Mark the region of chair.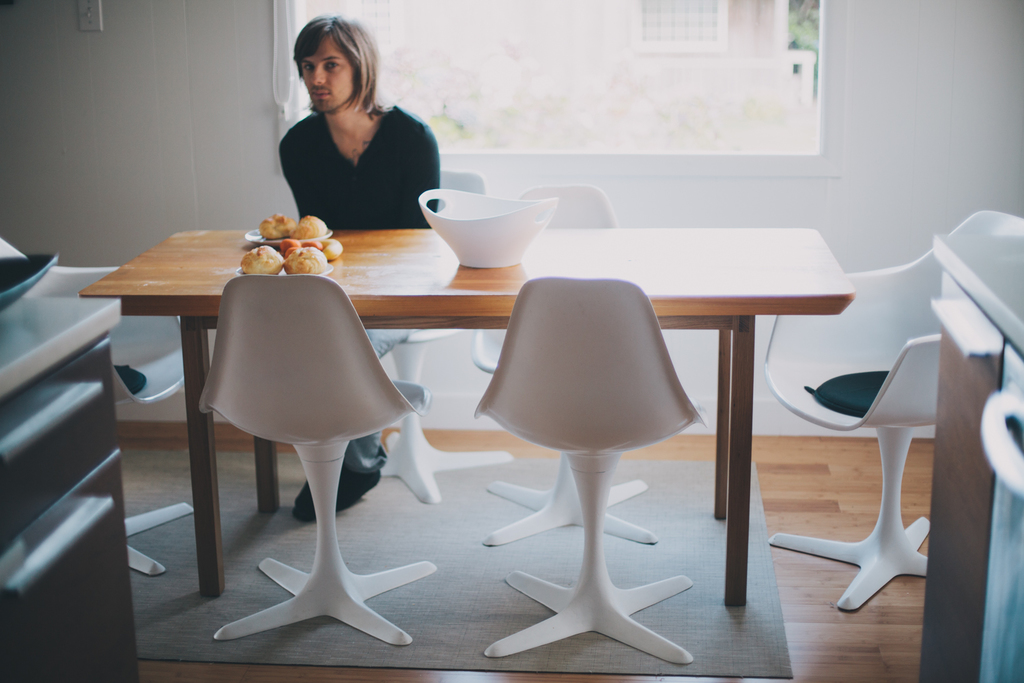
Region: <region>761, 210, 1023, 609</region>.
